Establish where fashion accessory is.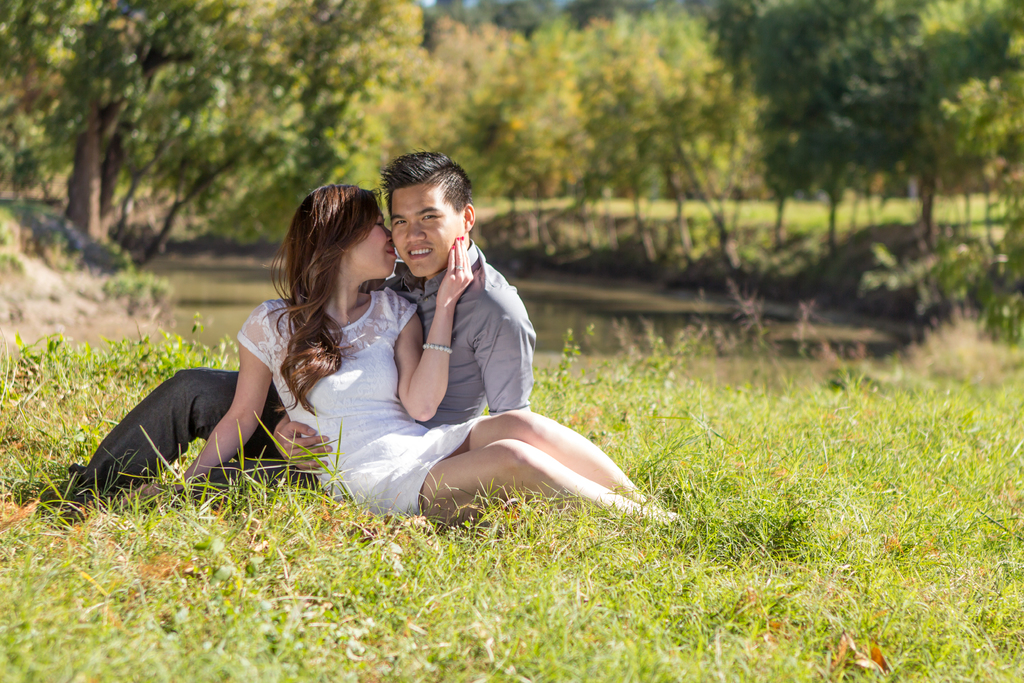
Established at 417 337 455 352.
